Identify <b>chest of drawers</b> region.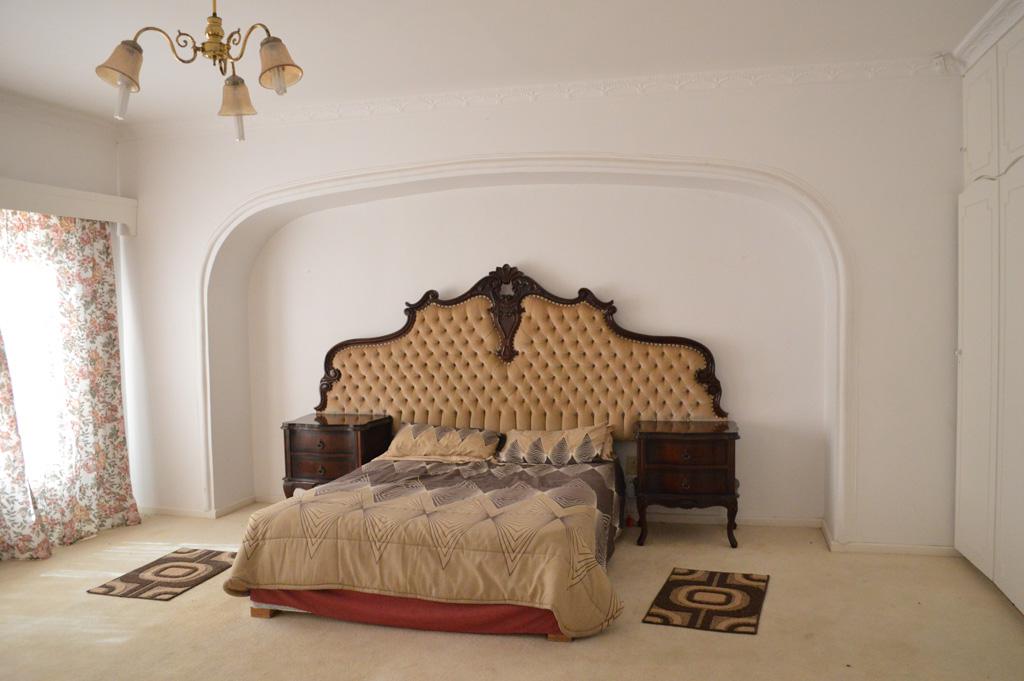
Region: region(632, 421, 738, 547).
